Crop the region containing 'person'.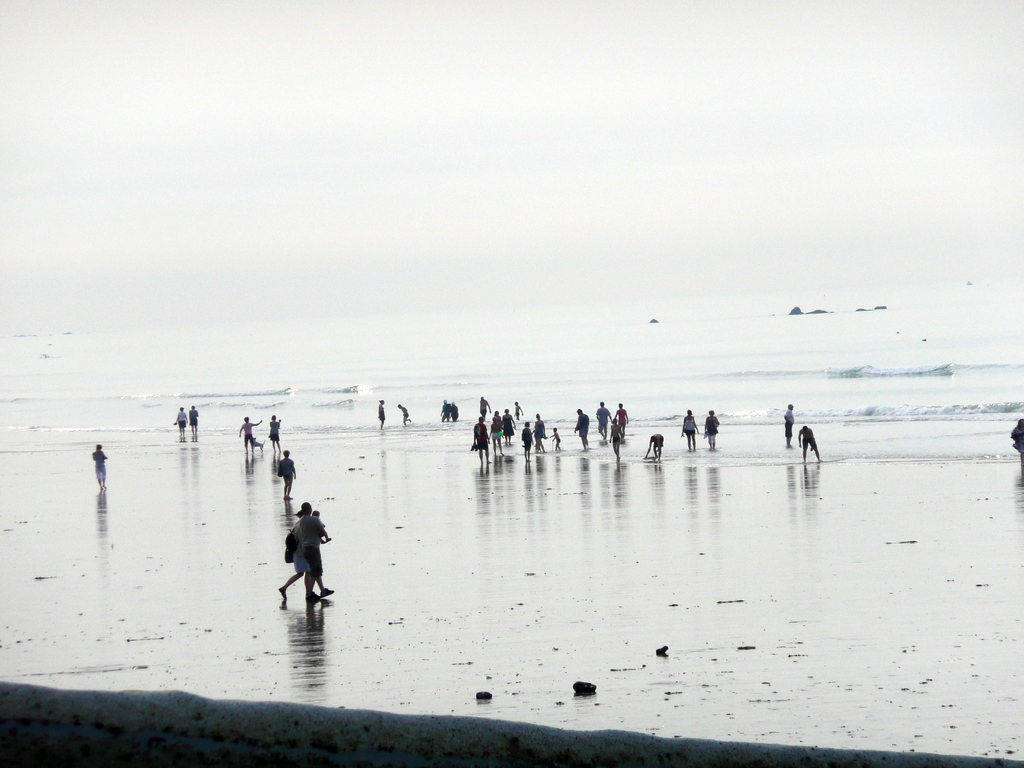
Crop region: bbox(797, 425, 820, 462).
